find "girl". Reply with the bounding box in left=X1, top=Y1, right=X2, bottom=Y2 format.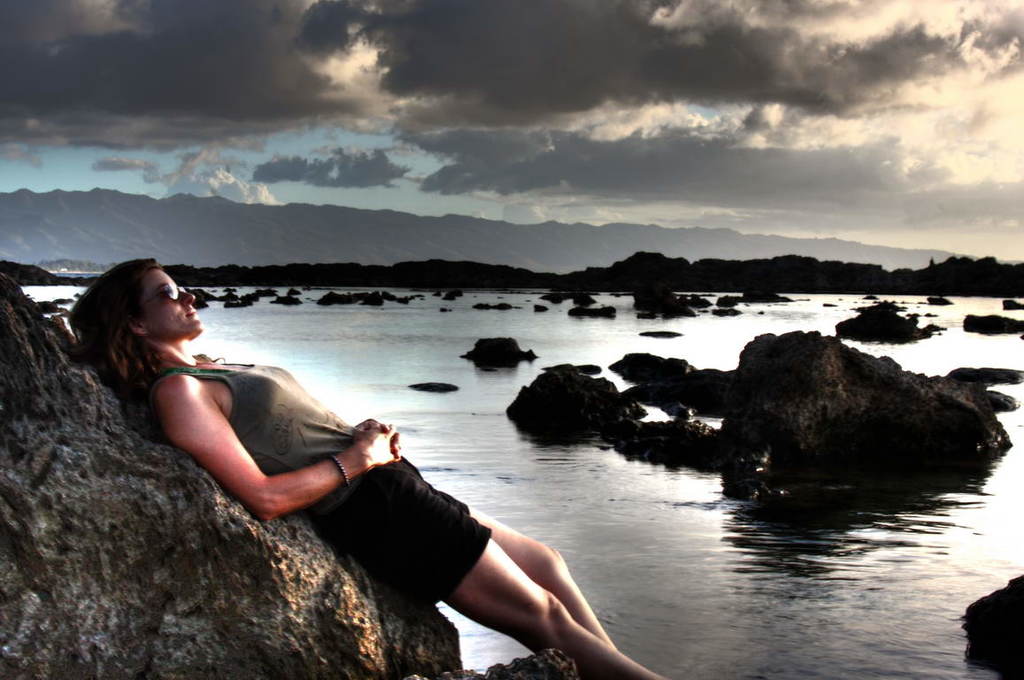
left=71, top=254, right=674, bottom=679.
